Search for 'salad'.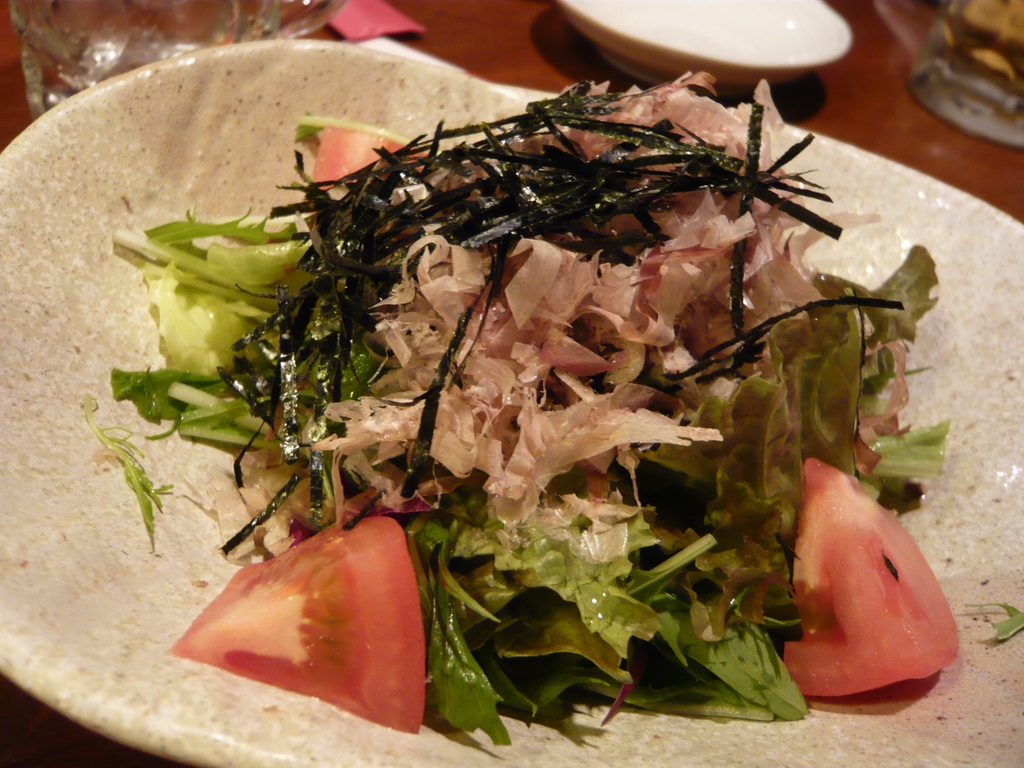
Found at 70:45:1023:742.
